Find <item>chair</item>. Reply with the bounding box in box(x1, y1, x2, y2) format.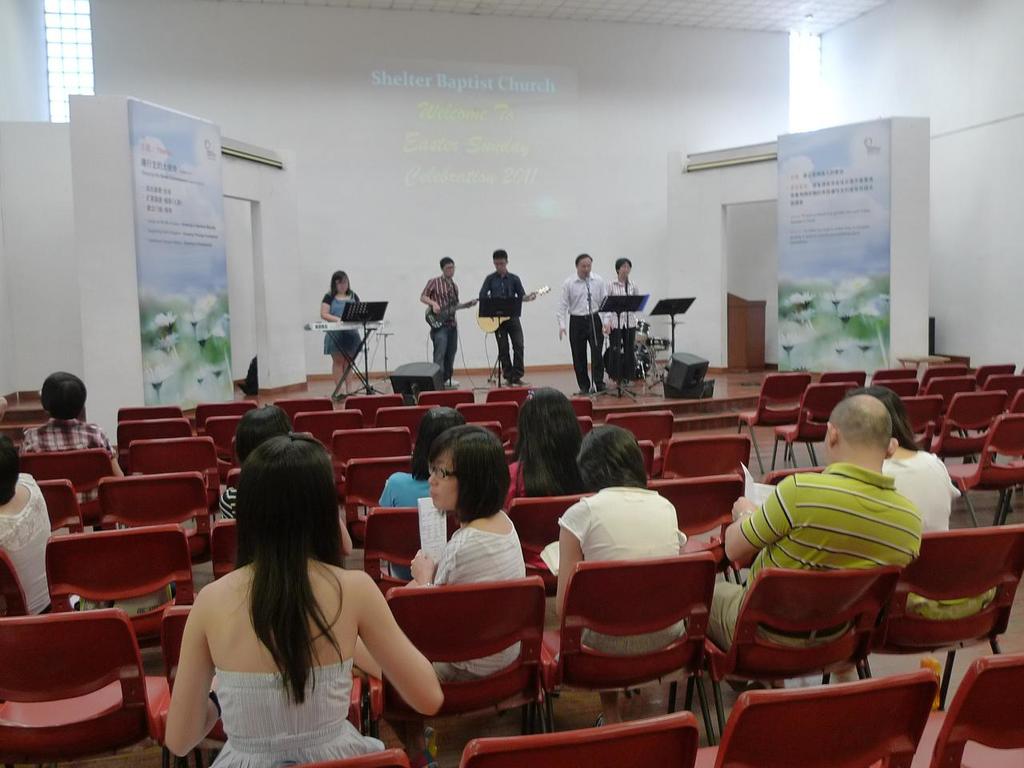
box(43, 515, 199, 665).
